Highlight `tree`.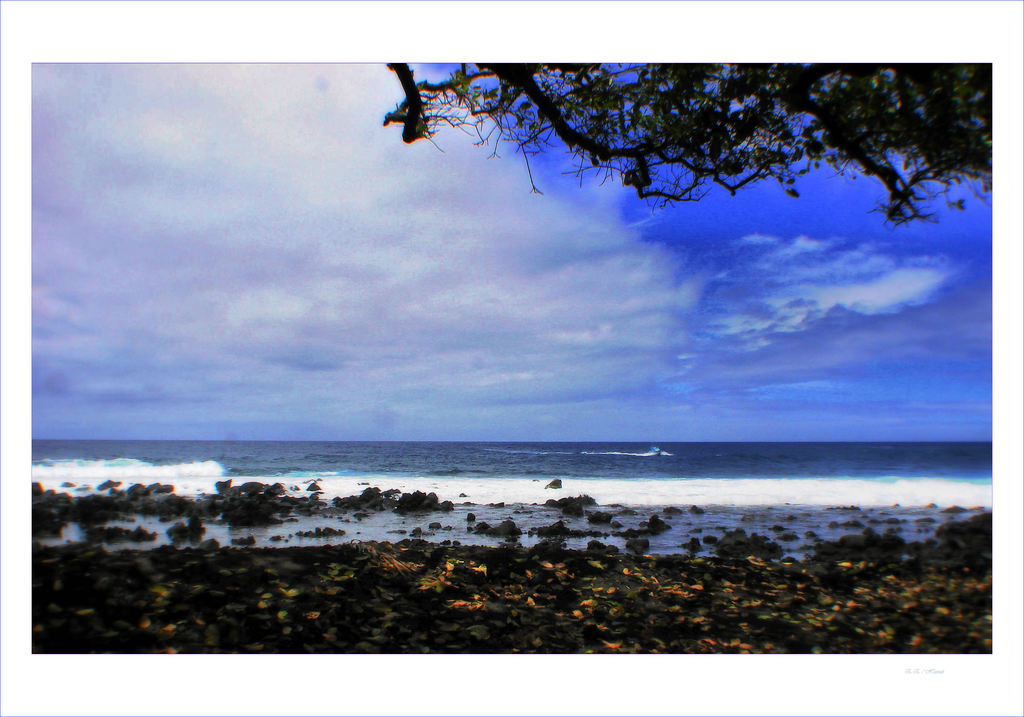
Highlighted region: 382,63,989,227.
